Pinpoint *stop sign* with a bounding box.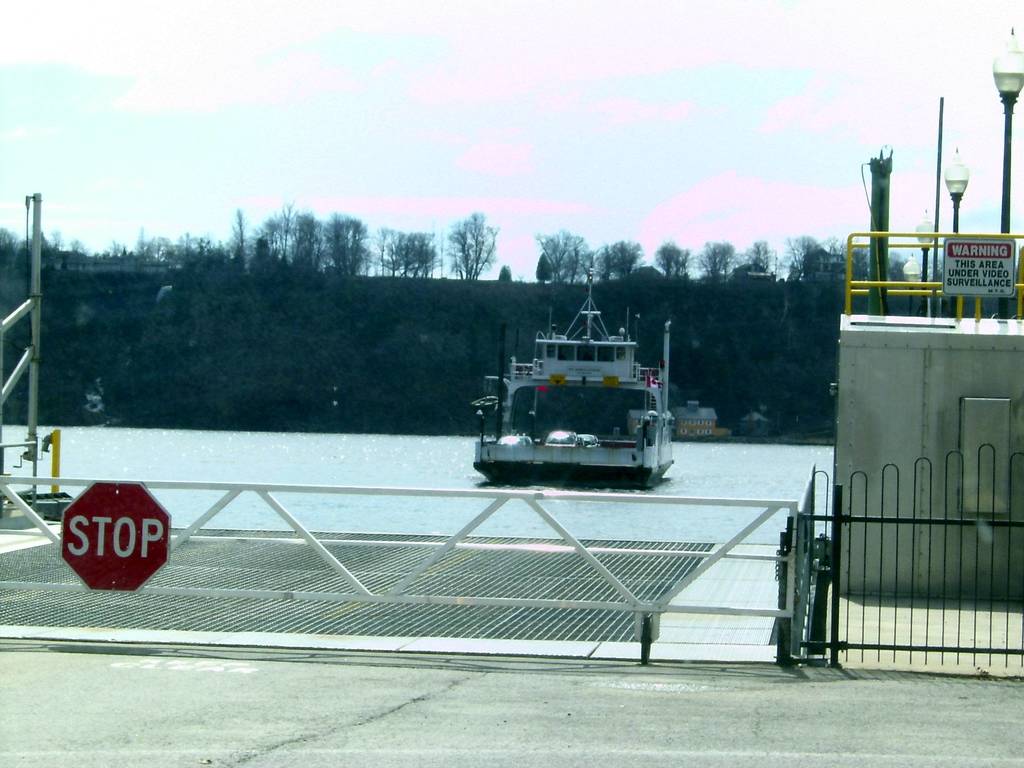
bbox(58, 480, 172, 596).
